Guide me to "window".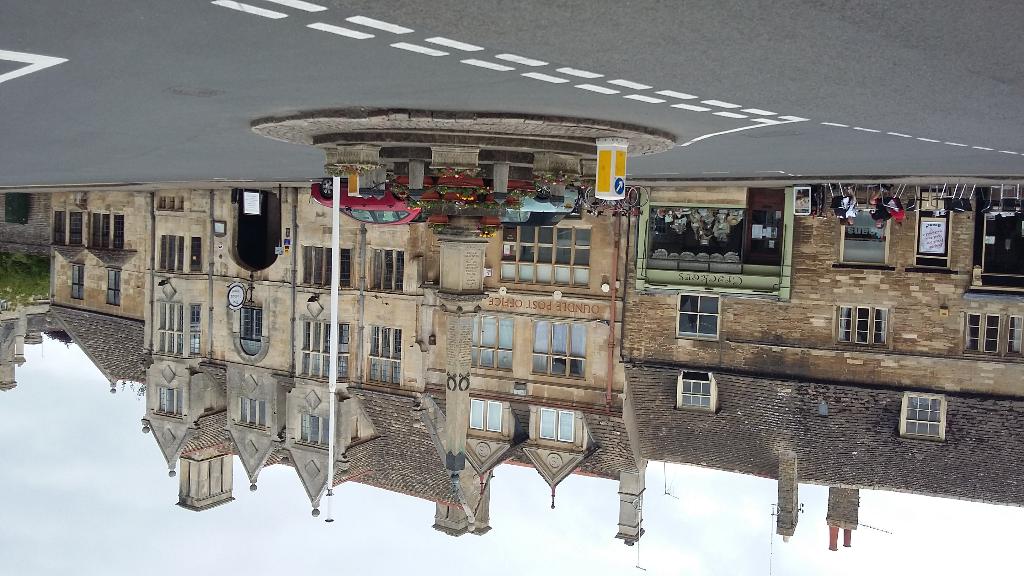
Guidance: BBox(234, 305, 272, 366).
